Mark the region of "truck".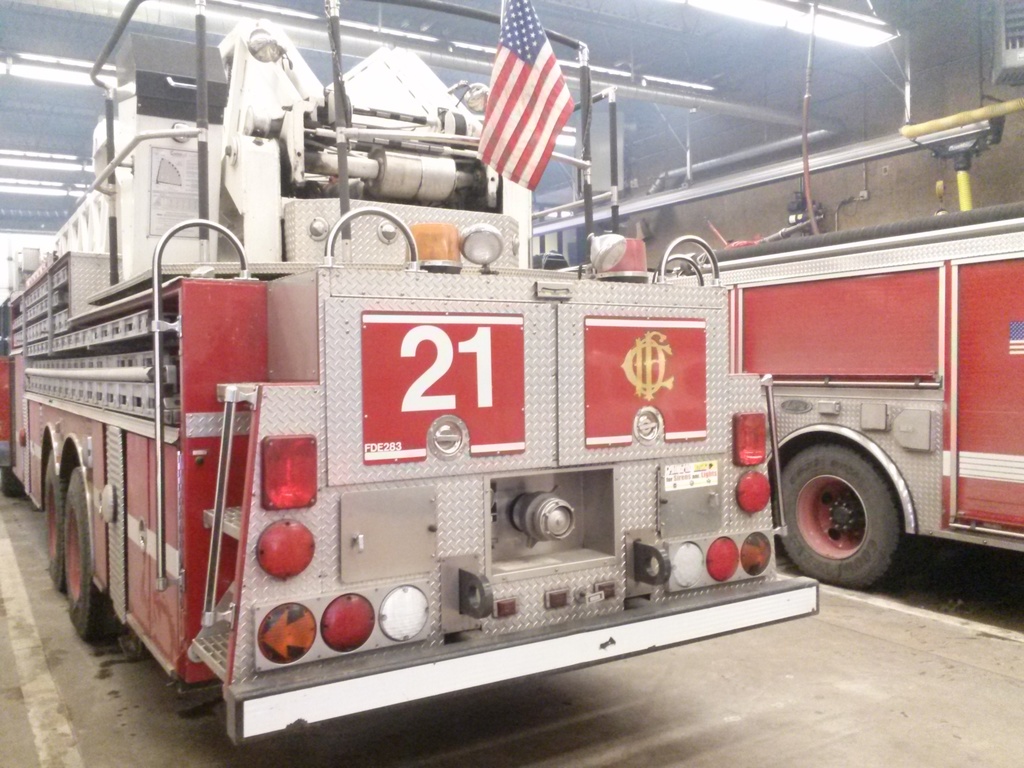
Region: [726, 262, 1014, 591].
